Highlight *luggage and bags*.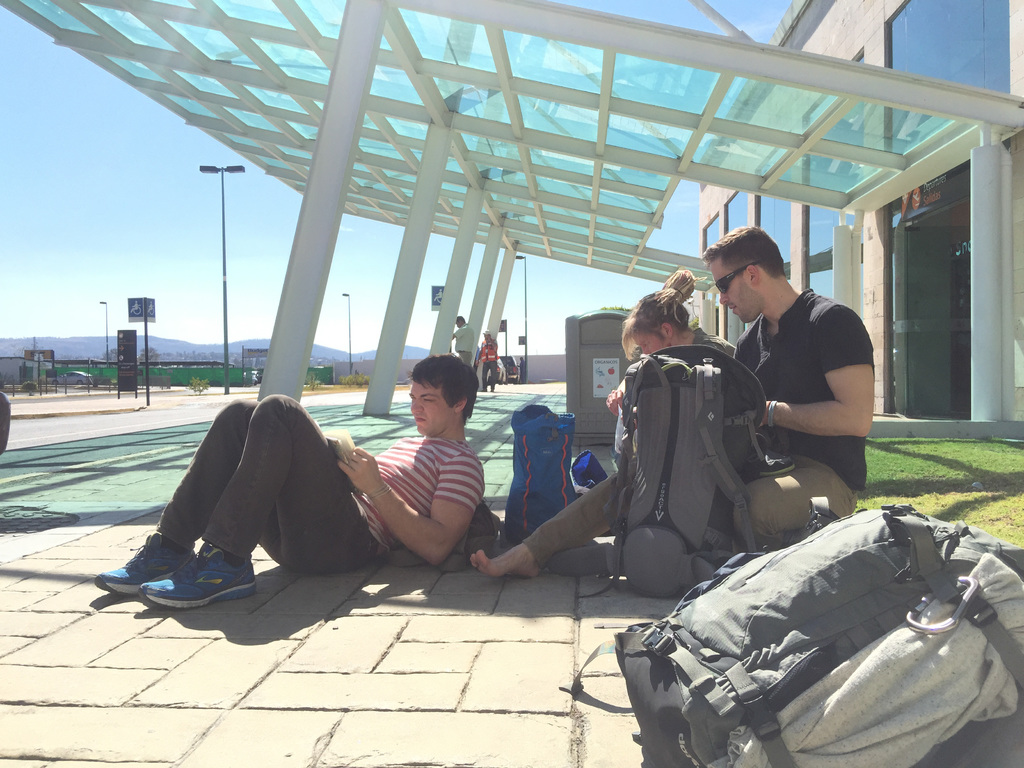
Highlighted region: (left=491, top=404, right=579, bottom=548).
